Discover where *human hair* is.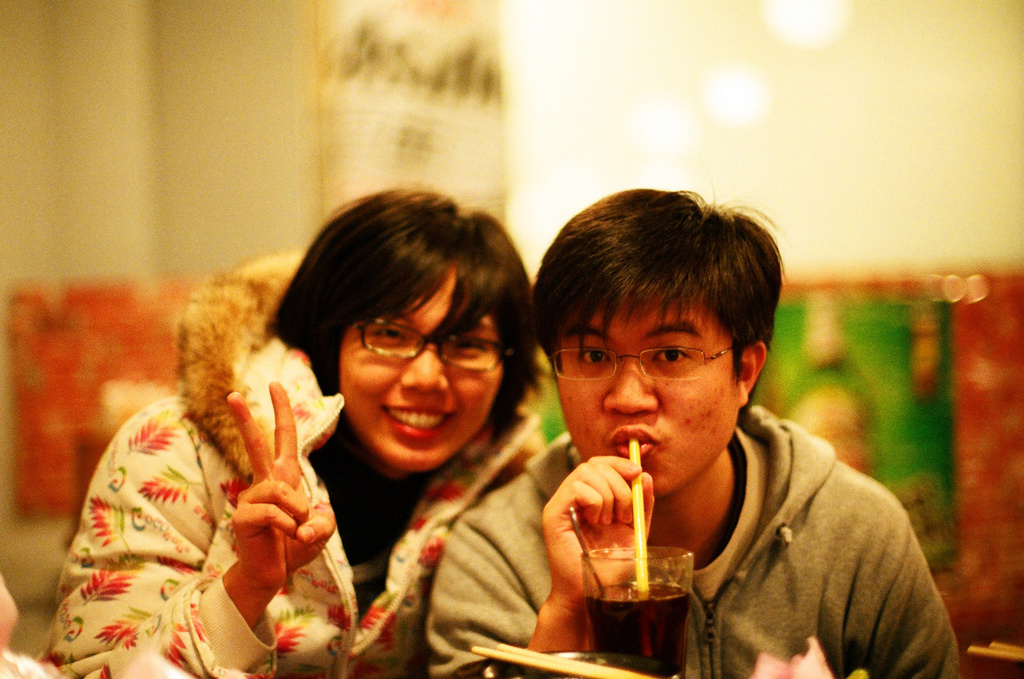
Discovered at (left=541, top=190, right=767, bottom=395).
